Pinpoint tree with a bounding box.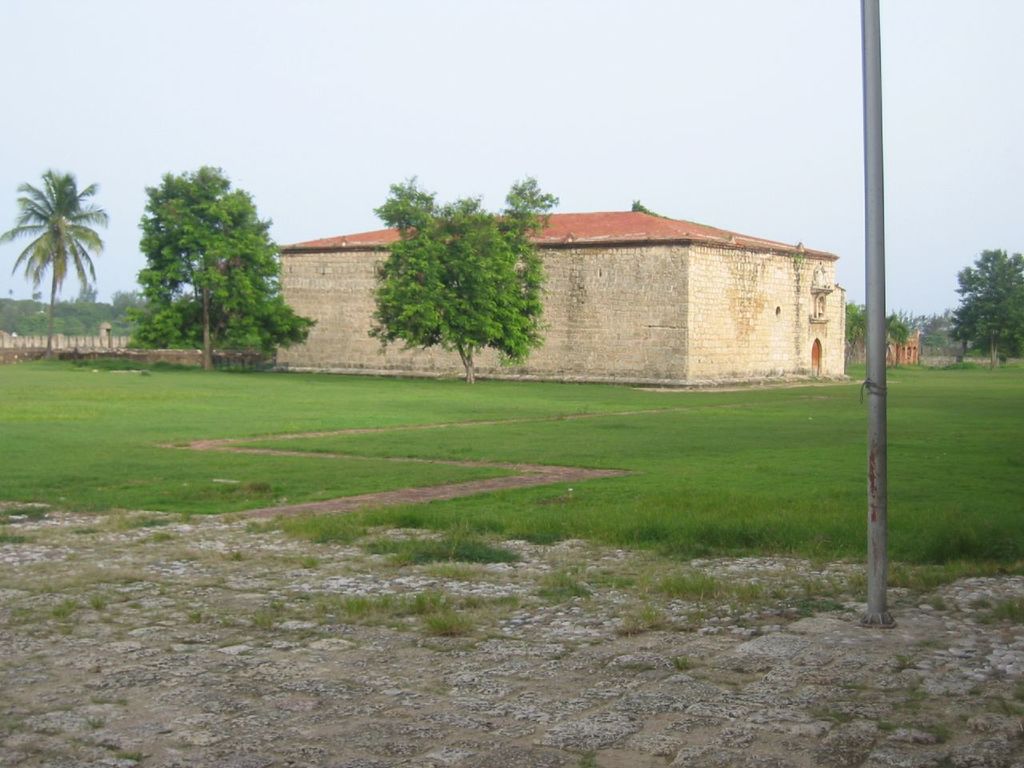
0 166 110 362.
